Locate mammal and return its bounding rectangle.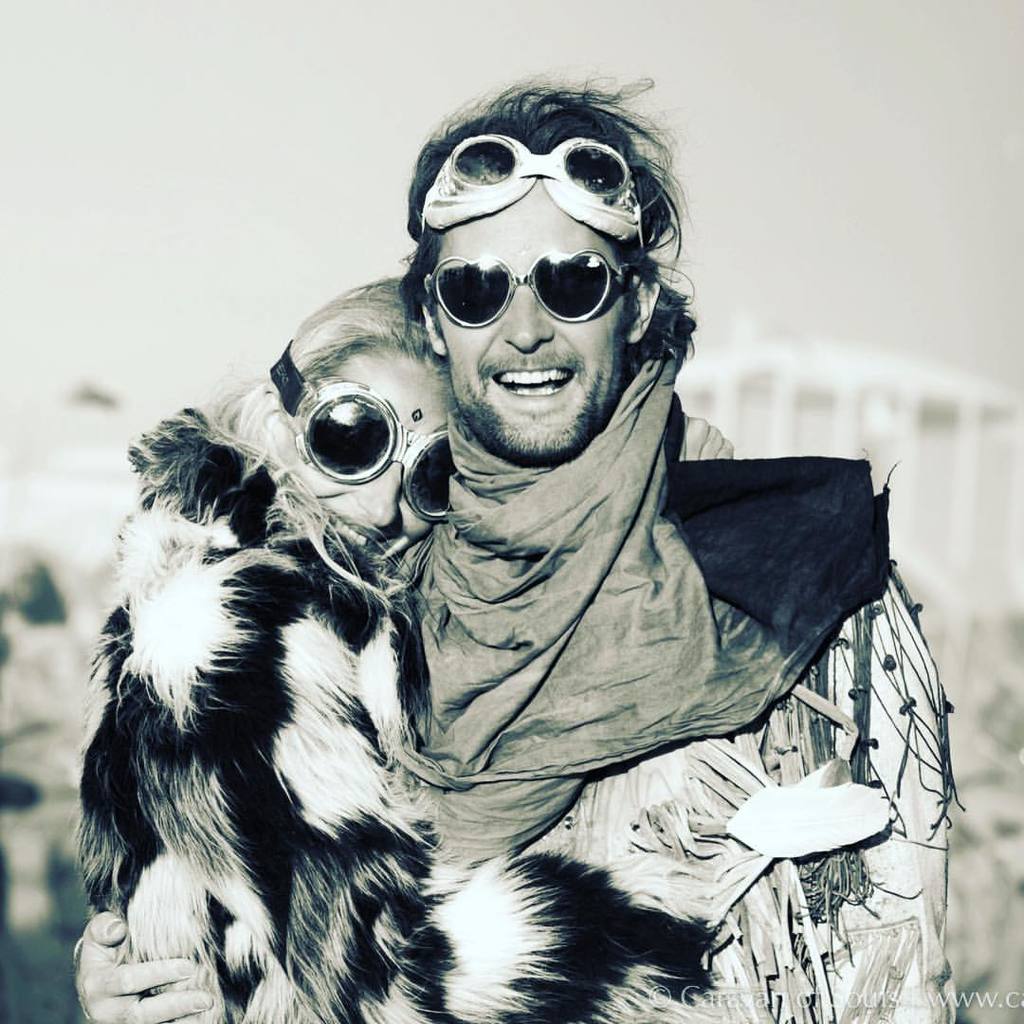
rect(70, 76, 960, 1023).
